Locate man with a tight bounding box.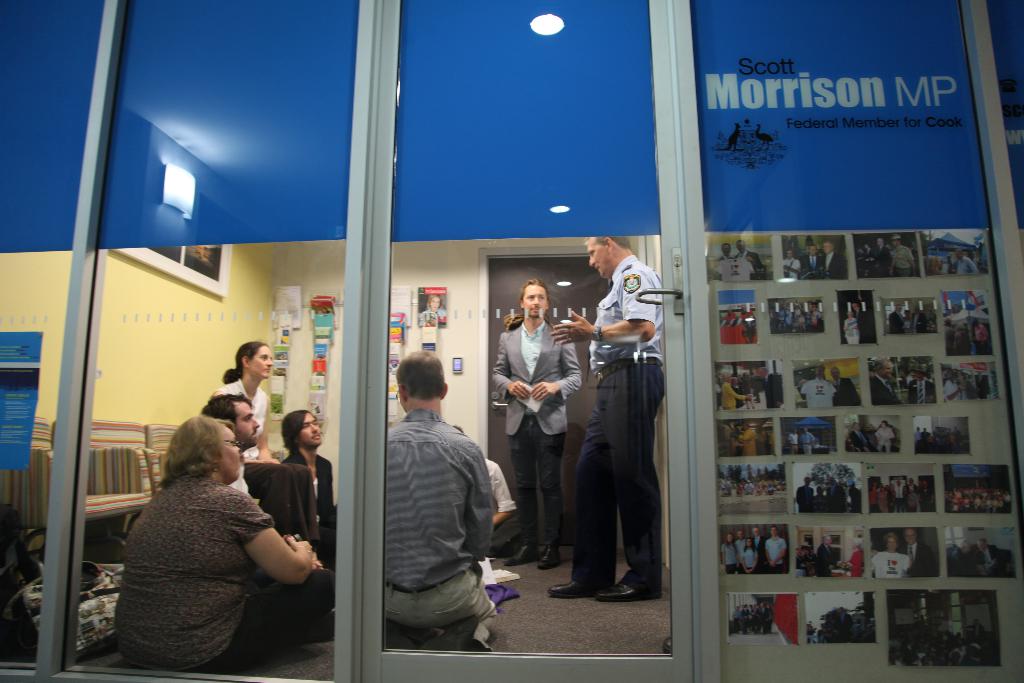
950, 541, 973, 577.
